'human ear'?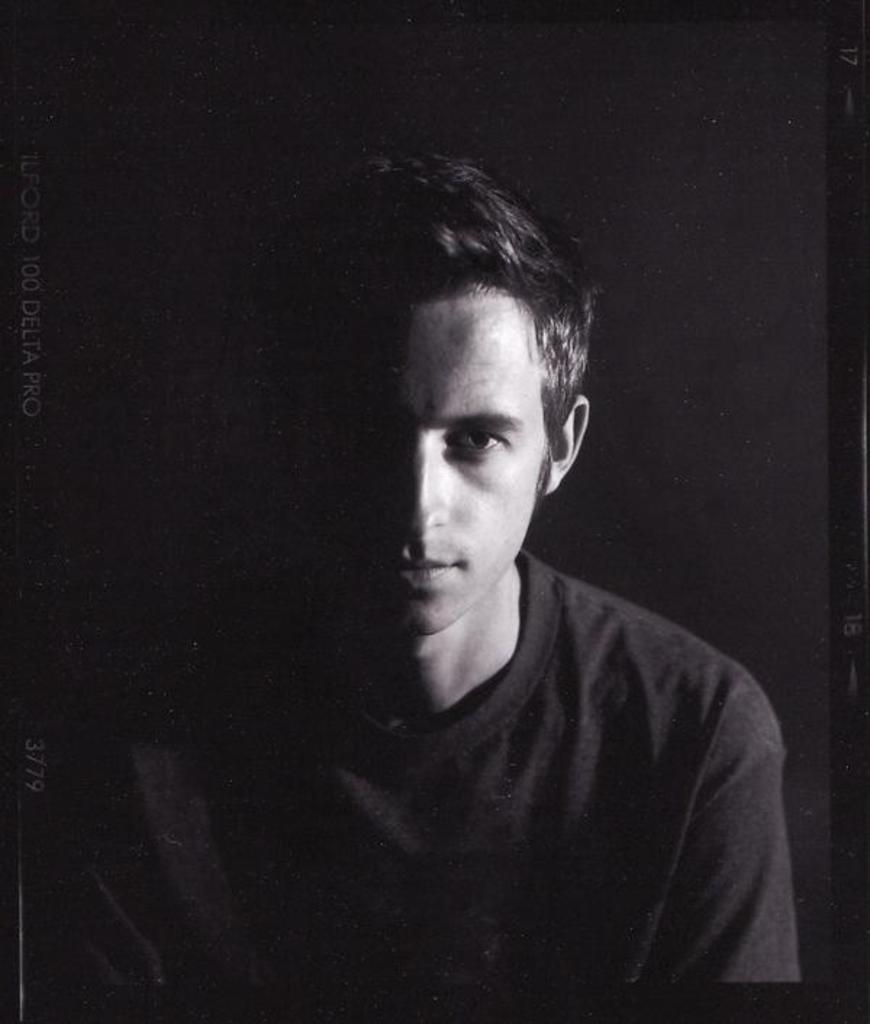
bbox=[541, 393, 590, 492]
